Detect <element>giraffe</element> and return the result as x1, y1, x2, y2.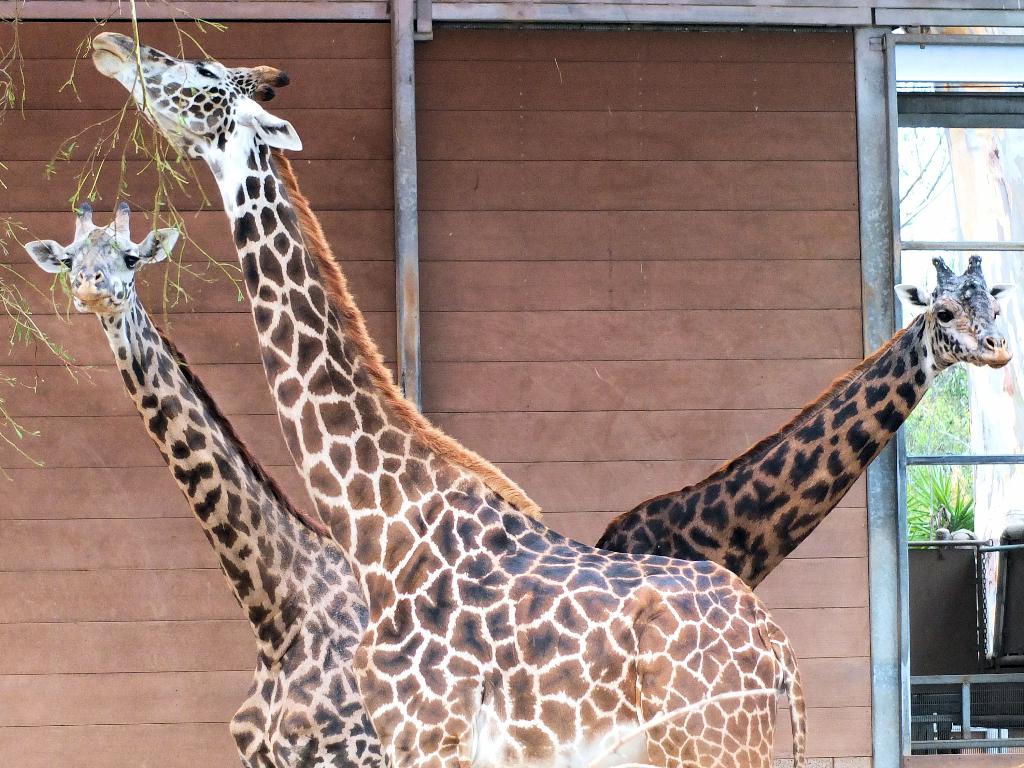
86, 31, 801, 767.
